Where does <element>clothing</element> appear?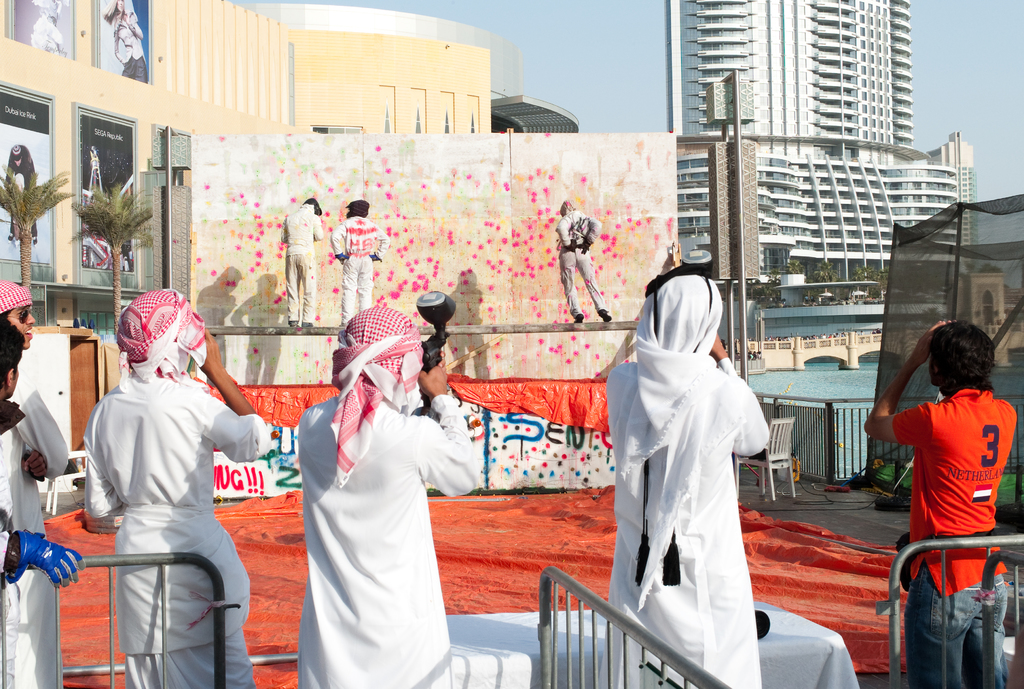
Appears at region(609, 277, 783, 676).
